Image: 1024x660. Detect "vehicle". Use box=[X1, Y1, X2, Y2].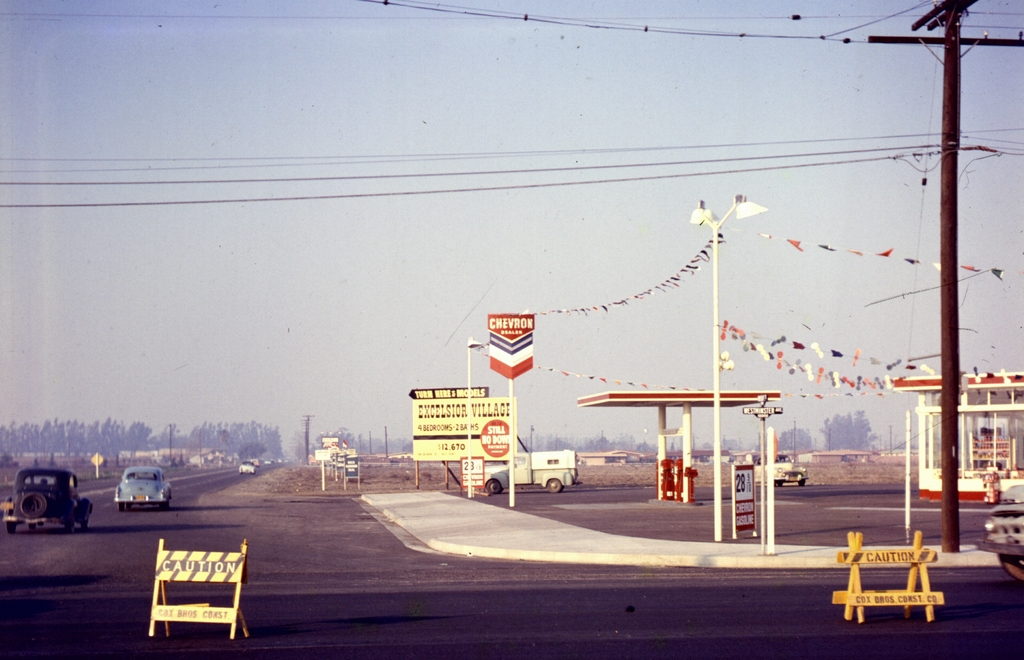
box=[751, 454, 808, 487].
